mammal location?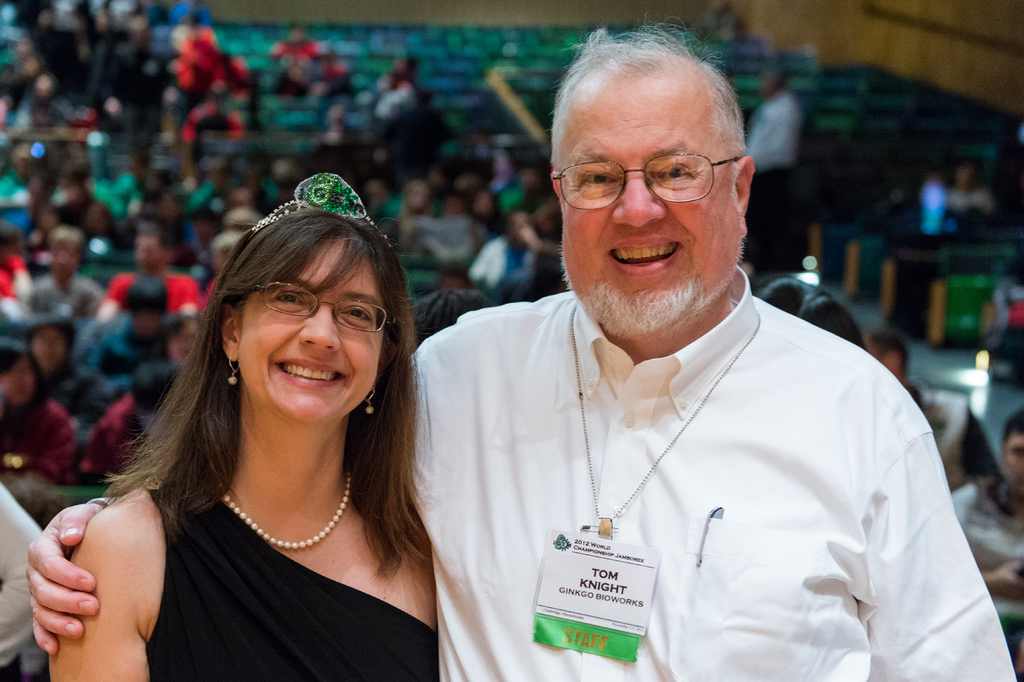
left=24, top=23, right=1016, bottom=681
